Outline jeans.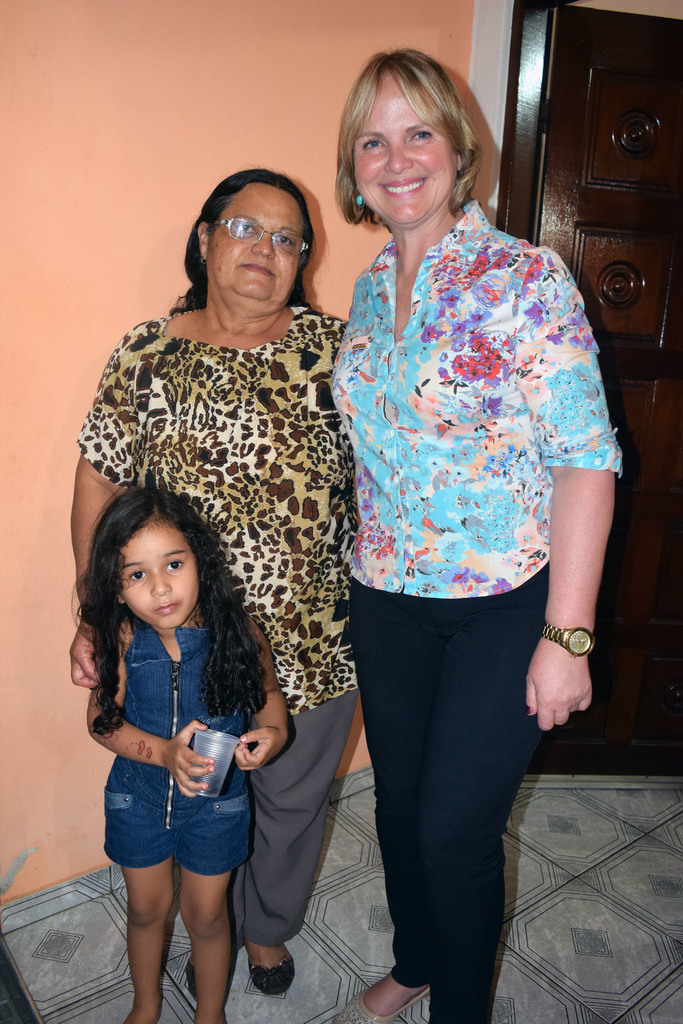
Outline: bbox=[346, 573, 550, 1012].
